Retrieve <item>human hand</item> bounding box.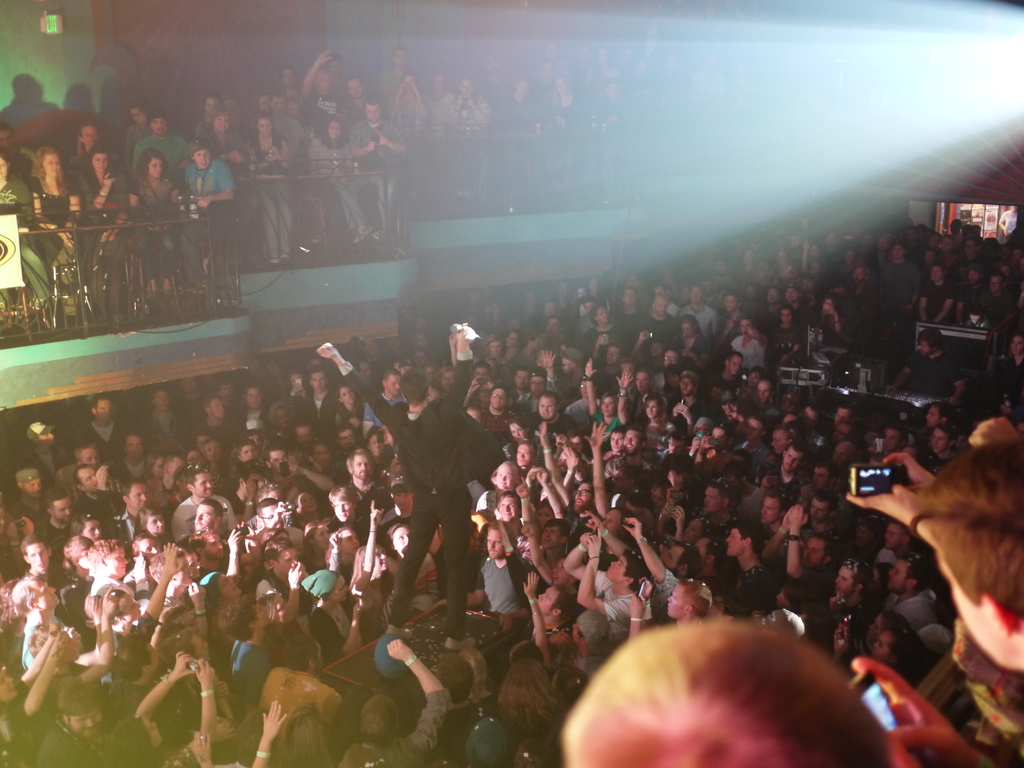
Bounding box: box=[624, 590, 644, 617].
